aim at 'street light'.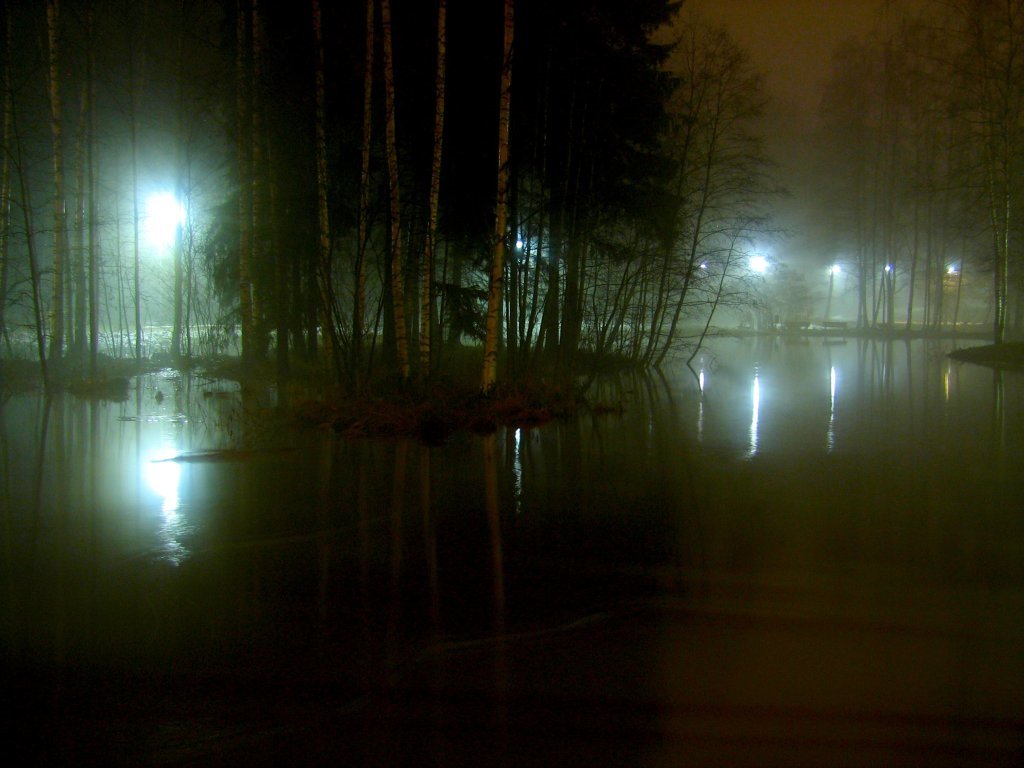
Aimed at 822, 260, 842, 285.
